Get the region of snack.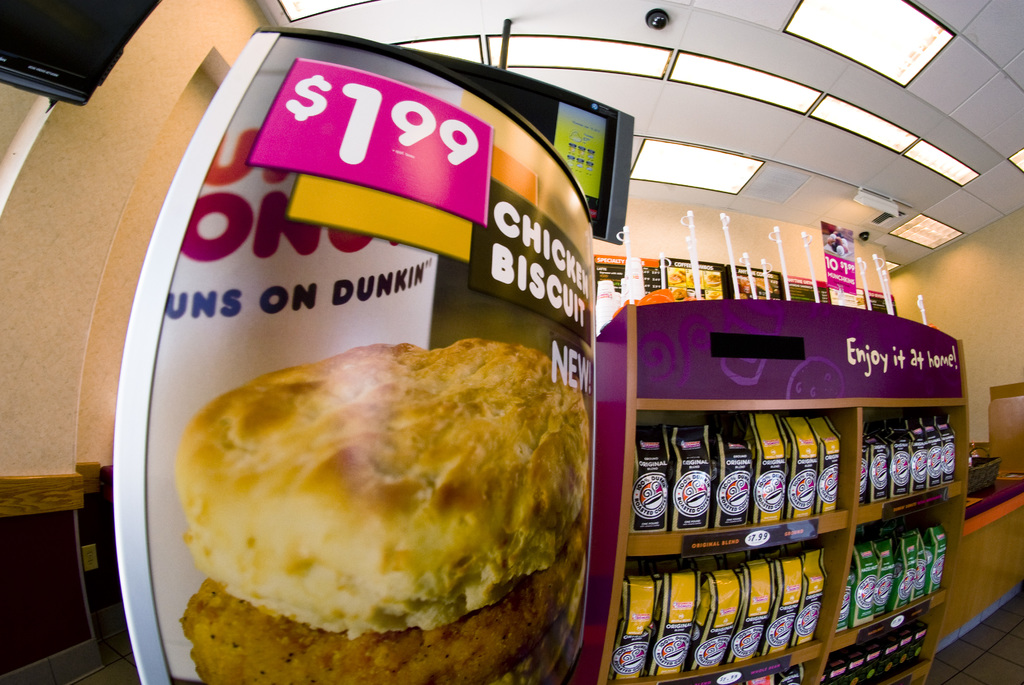
rect(170, 357, 591, 684).
